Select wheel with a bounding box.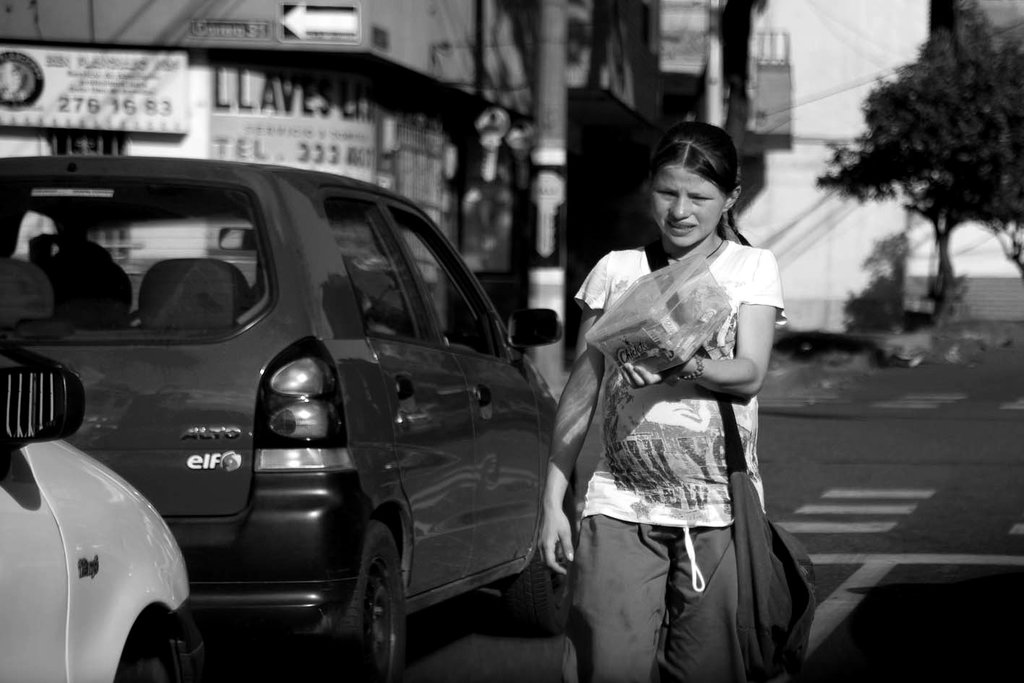
left=314, top=515, right=409, bottom=682.
